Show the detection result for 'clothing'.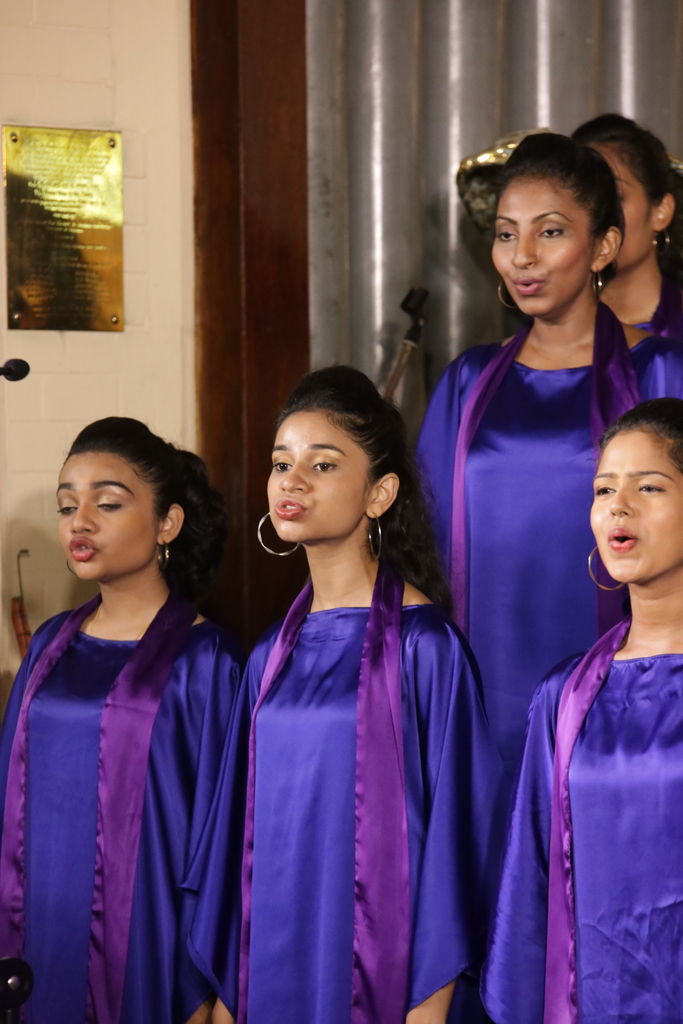
box=[0, 589, 238, 1023].
